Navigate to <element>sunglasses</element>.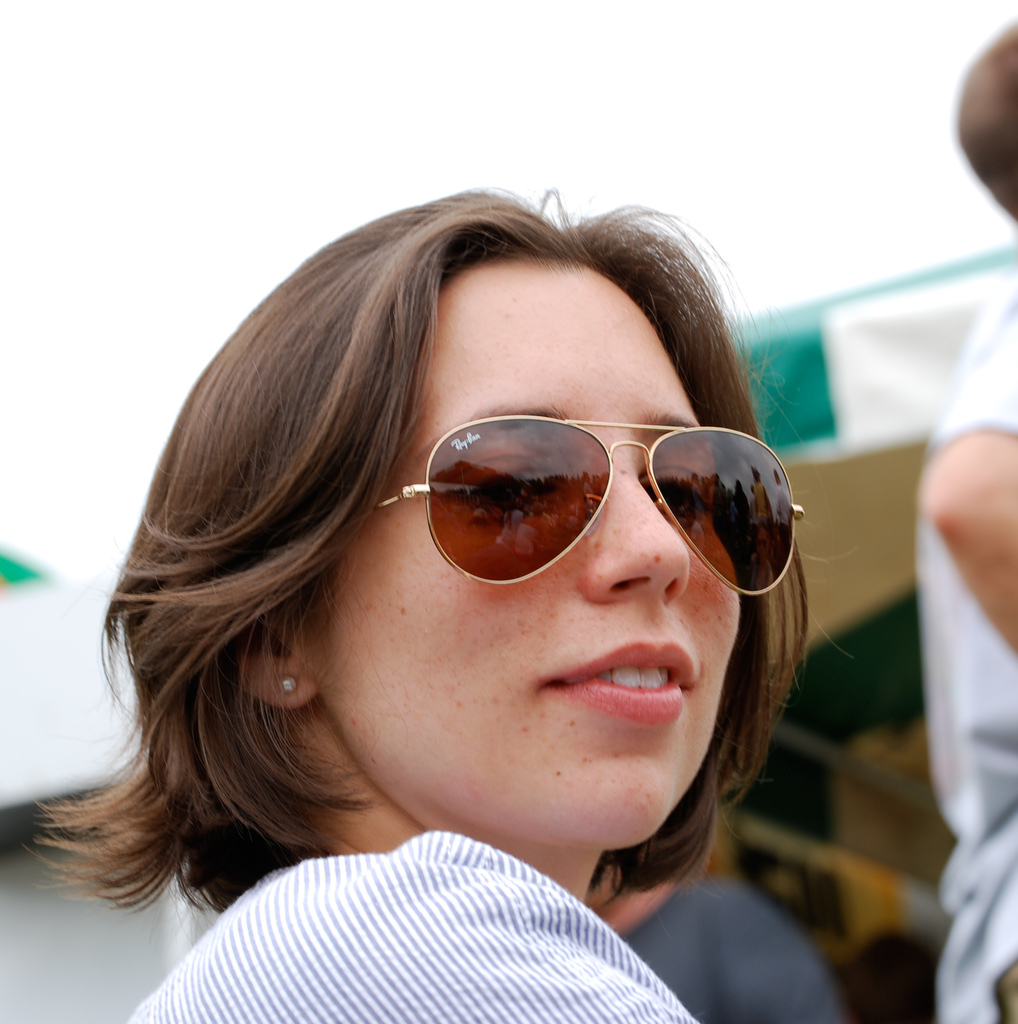
Navigation target: 373,412,811,604.
